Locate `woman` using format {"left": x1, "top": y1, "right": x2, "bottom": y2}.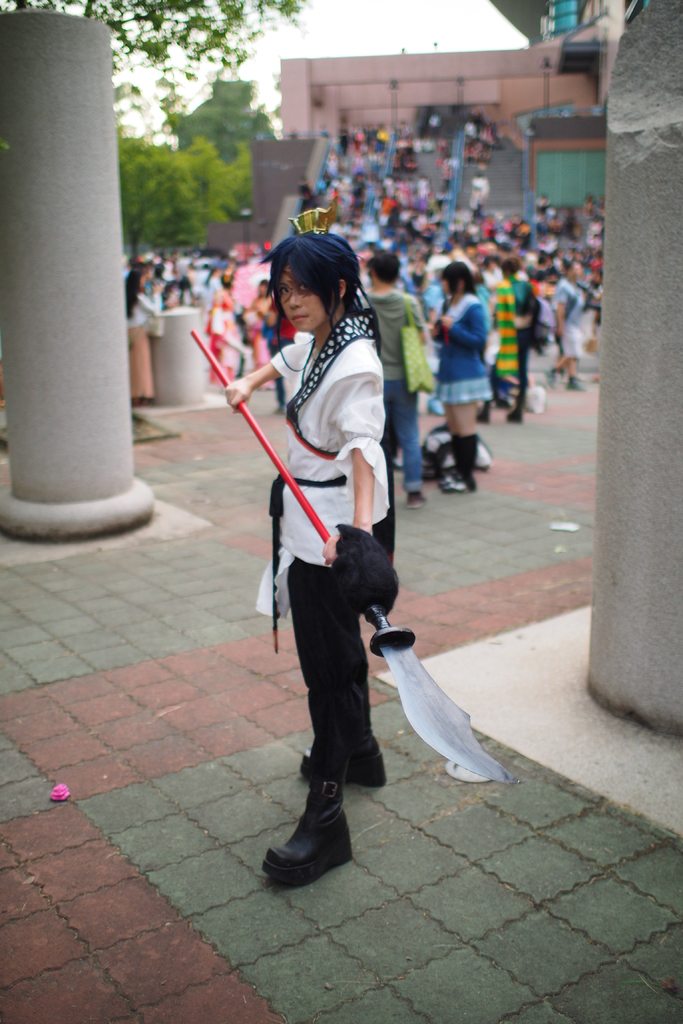
{"left": 121, "top": 264, "right": 161, "bottom": 407}.
